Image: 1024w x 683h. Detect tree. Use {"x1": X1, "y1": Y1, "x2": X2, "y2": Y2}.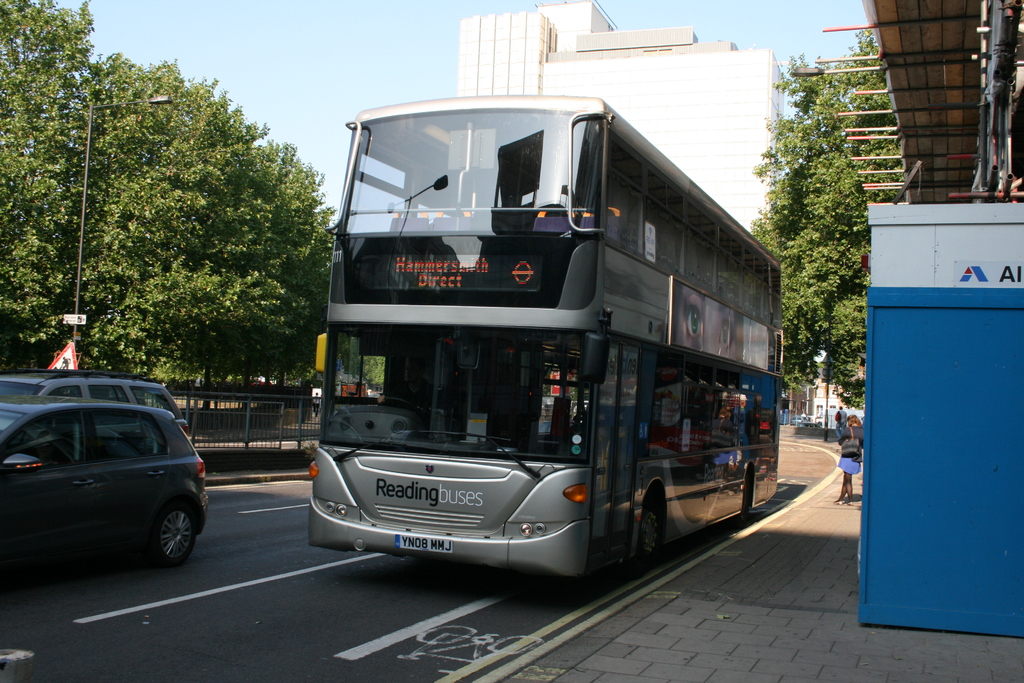
{"x1": 745, "y1": 26, "x2": 905, "y2": 409}.
